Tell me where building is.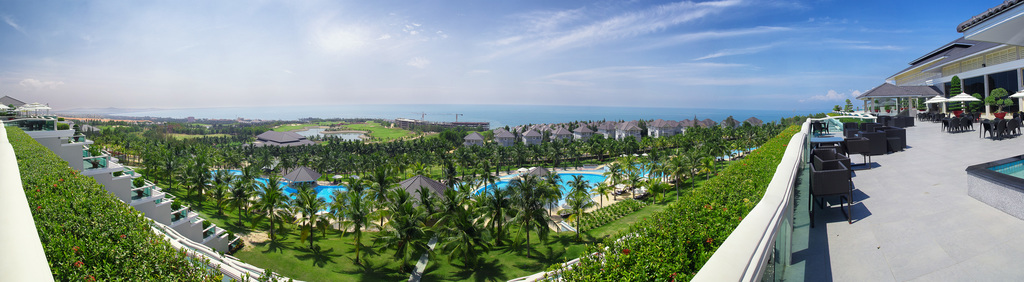
building is at (left=888, top=33, right=1023, bottom=128).
